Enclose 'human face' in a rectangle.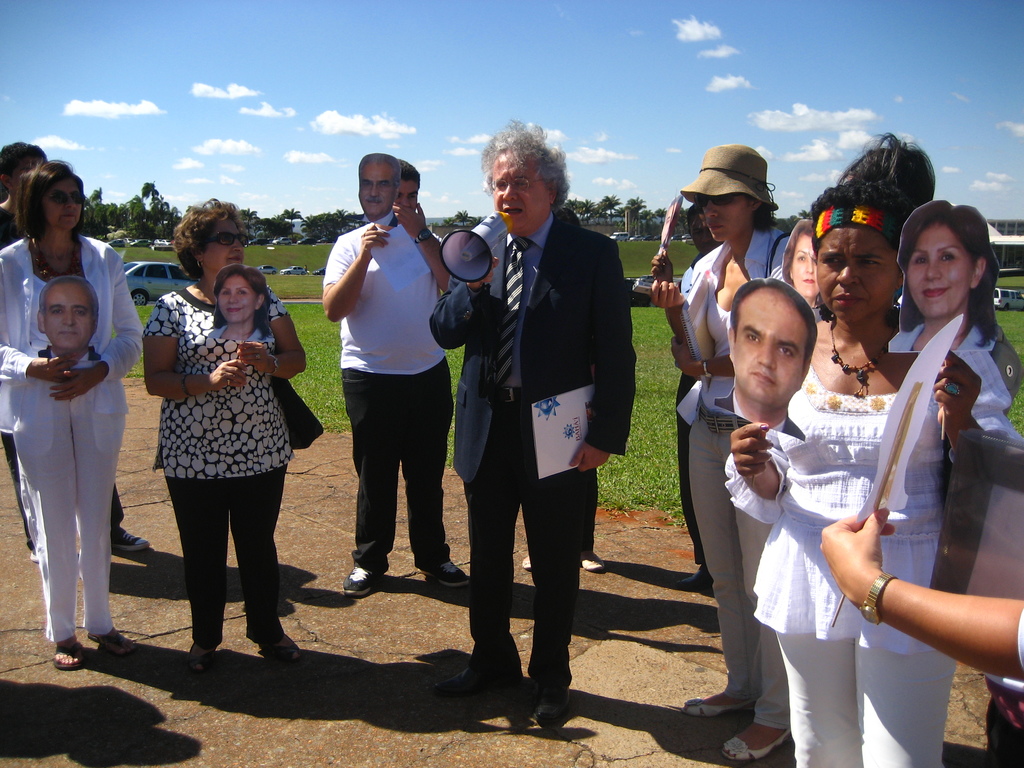
rect(788, 232, 822, 298).
